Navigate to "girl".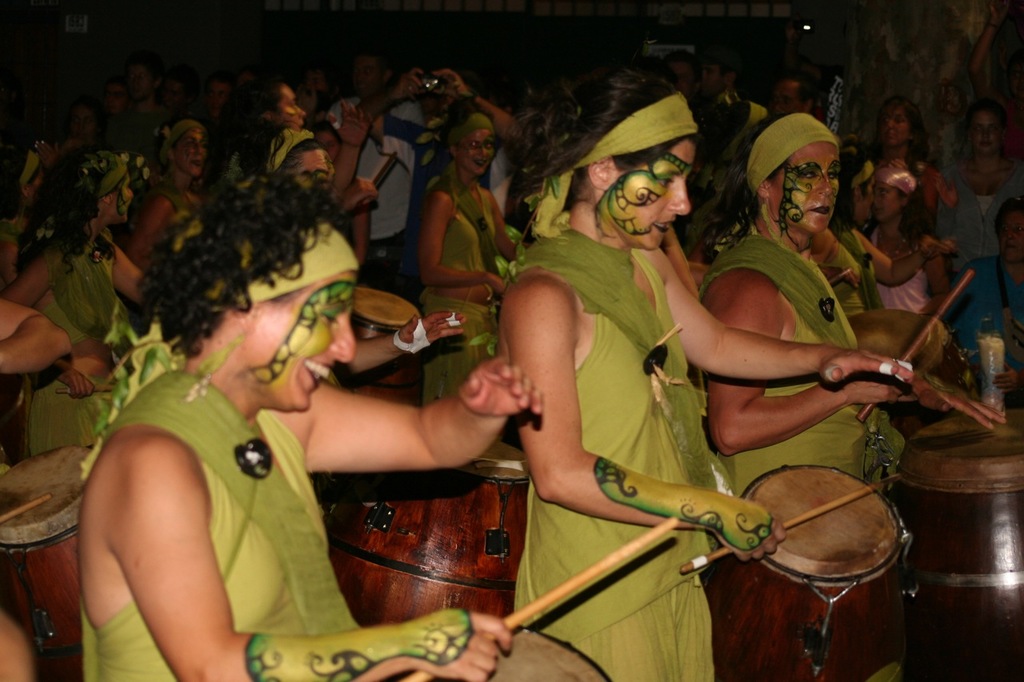
Navigation target: <bbox>76, 175, 542, 681</bbox>.
